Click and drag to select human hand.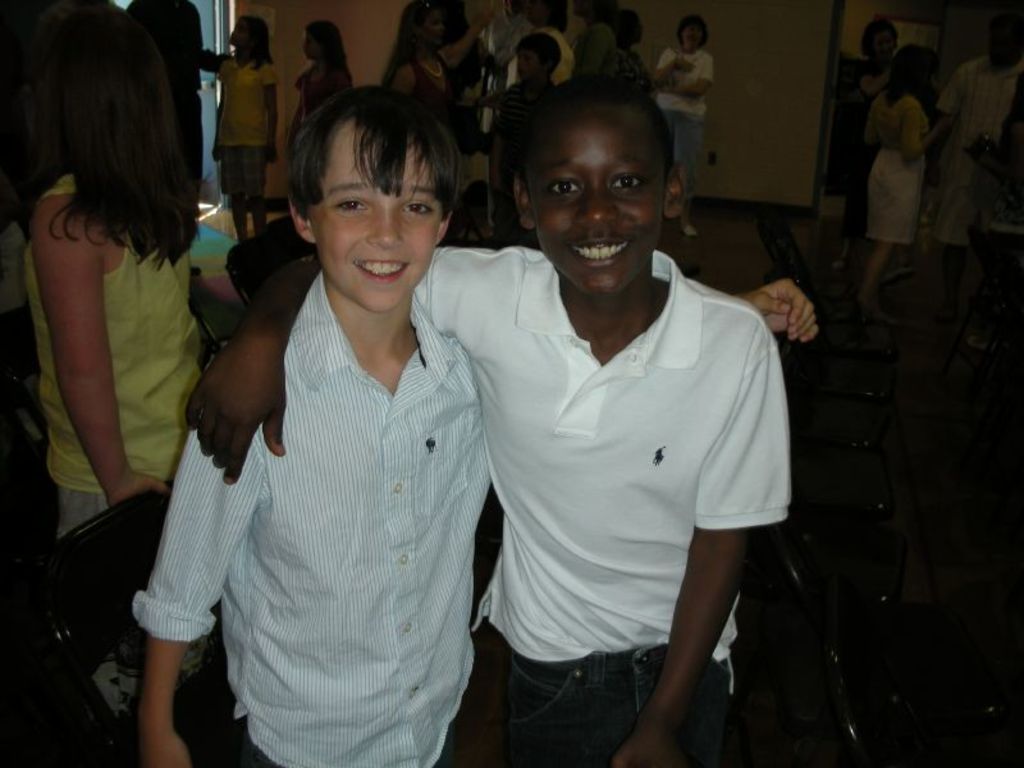
Selection: left=672, top=59, right=695, bottom=73.
